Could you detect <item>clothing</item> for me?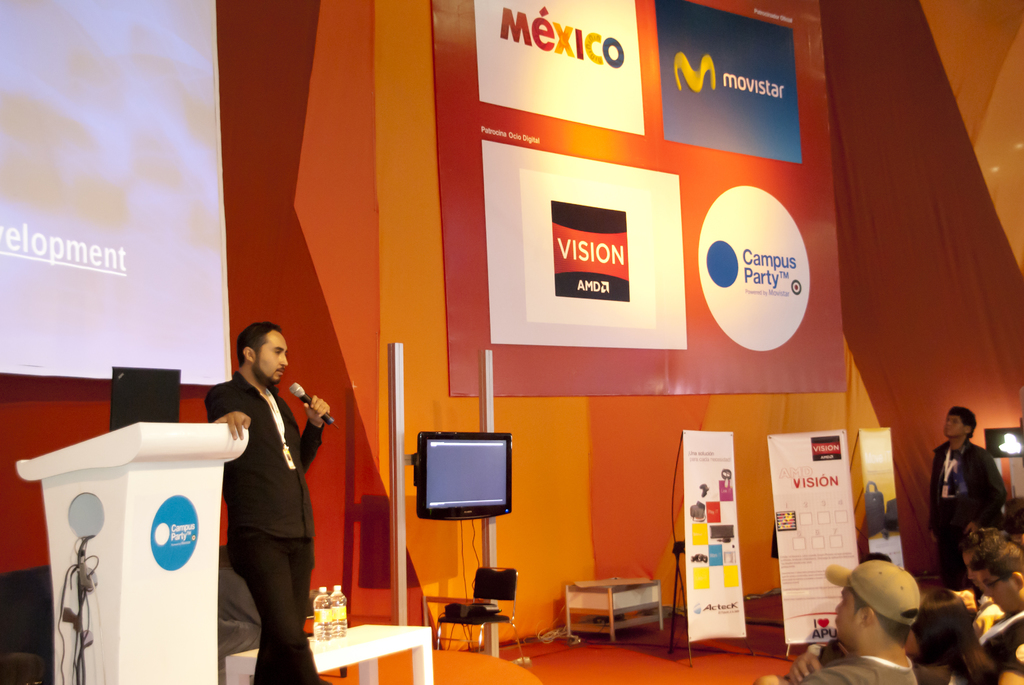
Detection result: 794/651/915/684.
